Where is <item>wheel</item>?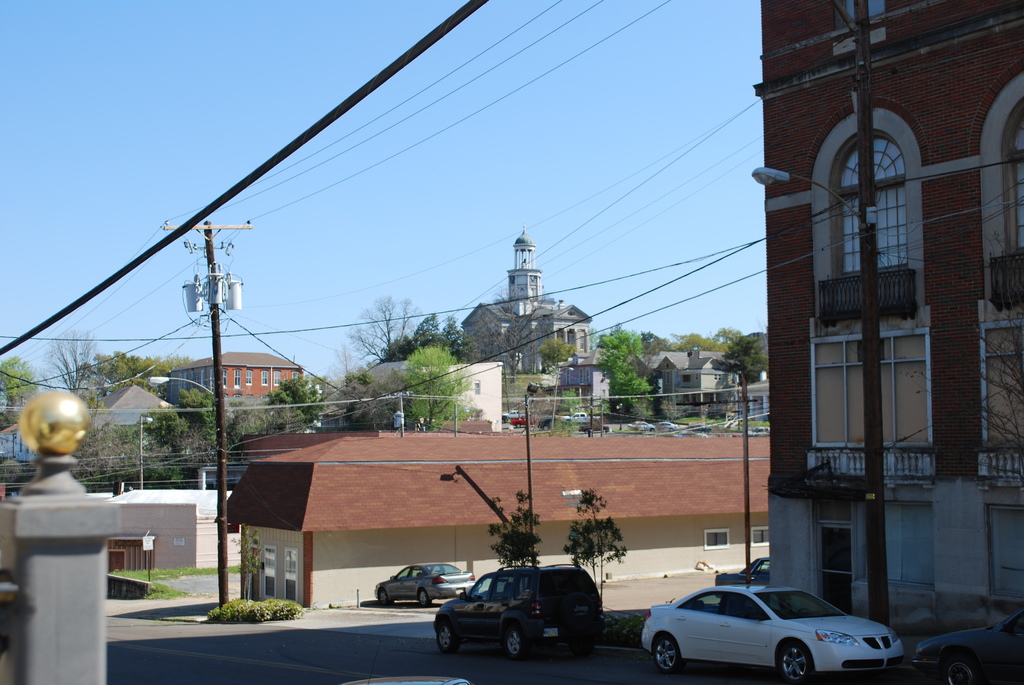
375,584,389,602.
